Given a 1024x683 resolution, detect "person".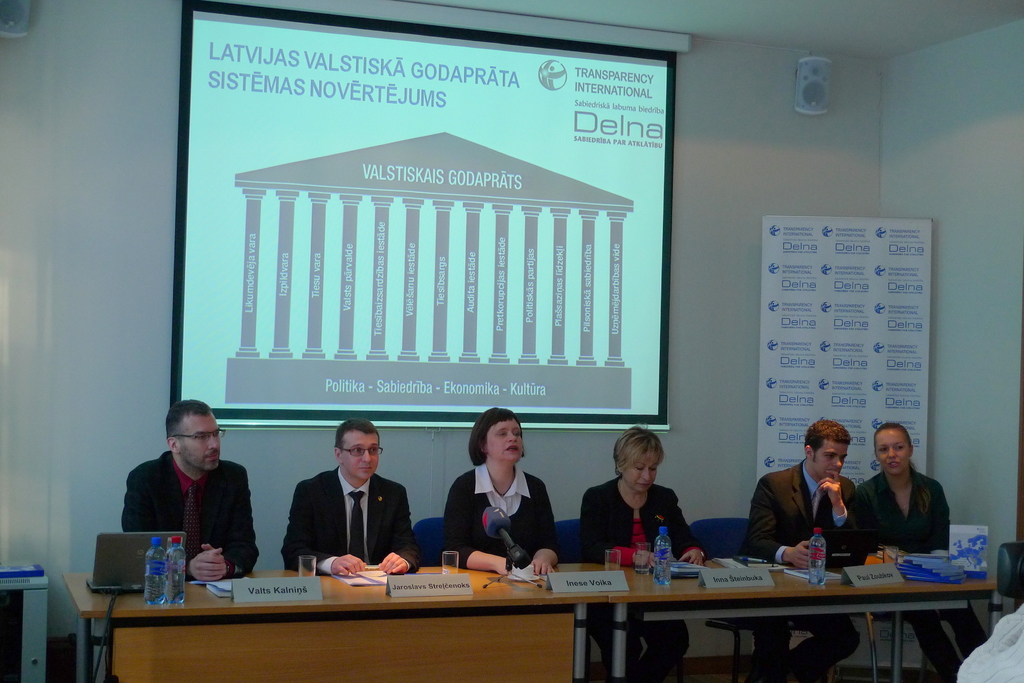
<box>435,403,566,582</box>.
